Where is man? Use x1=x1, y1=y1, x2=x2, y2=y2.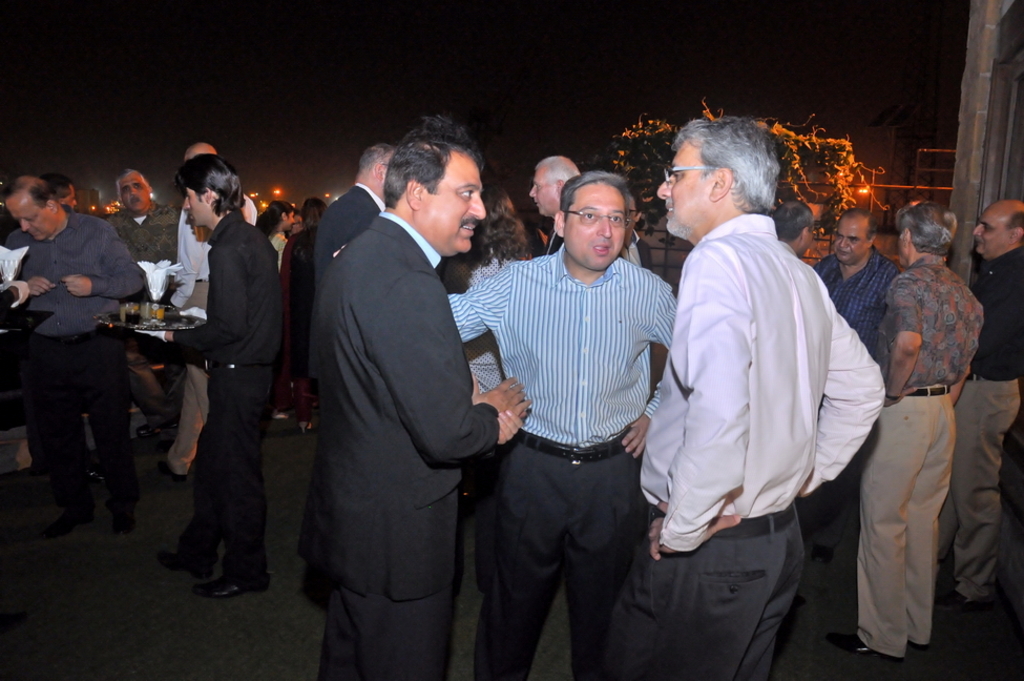
x1=0, y1=173, x2=146, y2=530.
